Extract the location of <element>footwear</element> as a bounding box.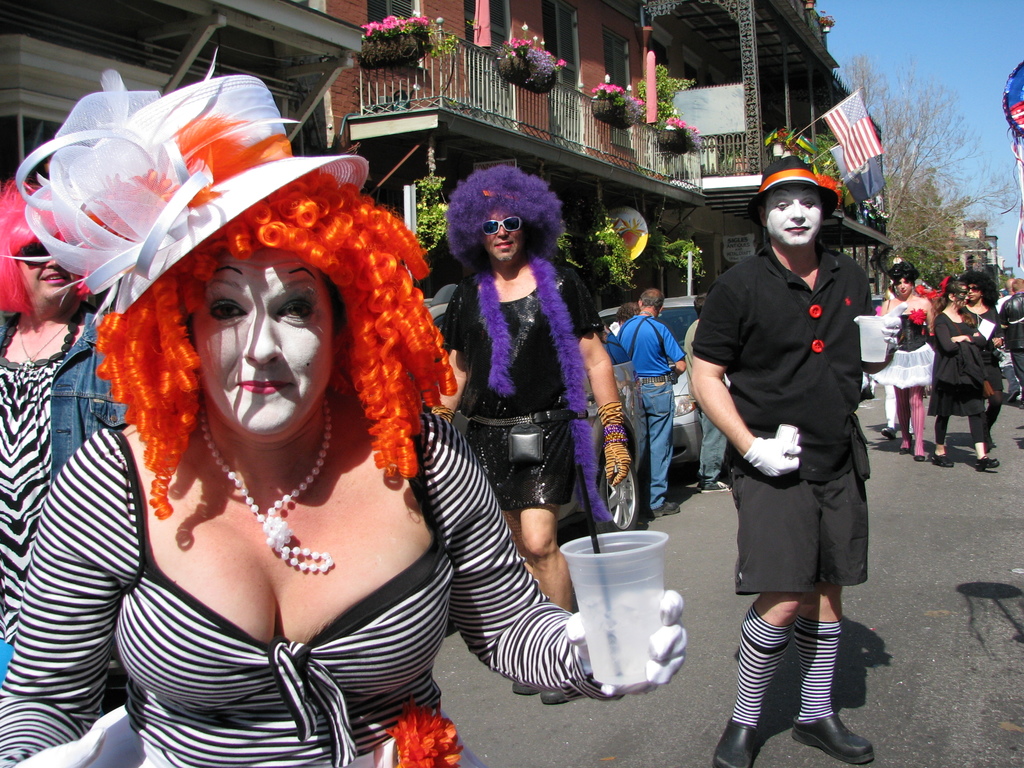
crop(791, 710, 869, 763).
